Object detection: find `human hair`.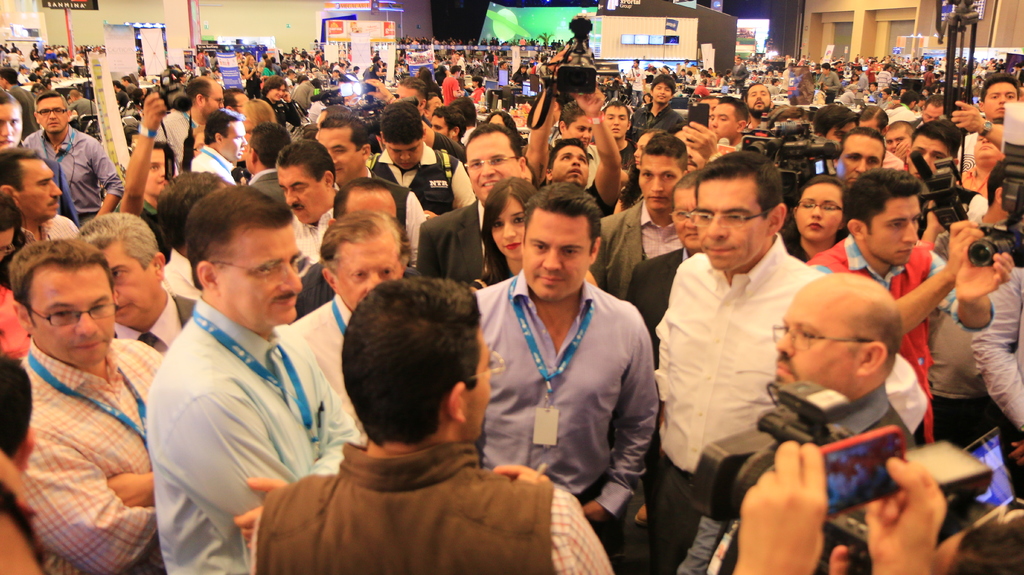
box=[335, 274, 473, 444].
